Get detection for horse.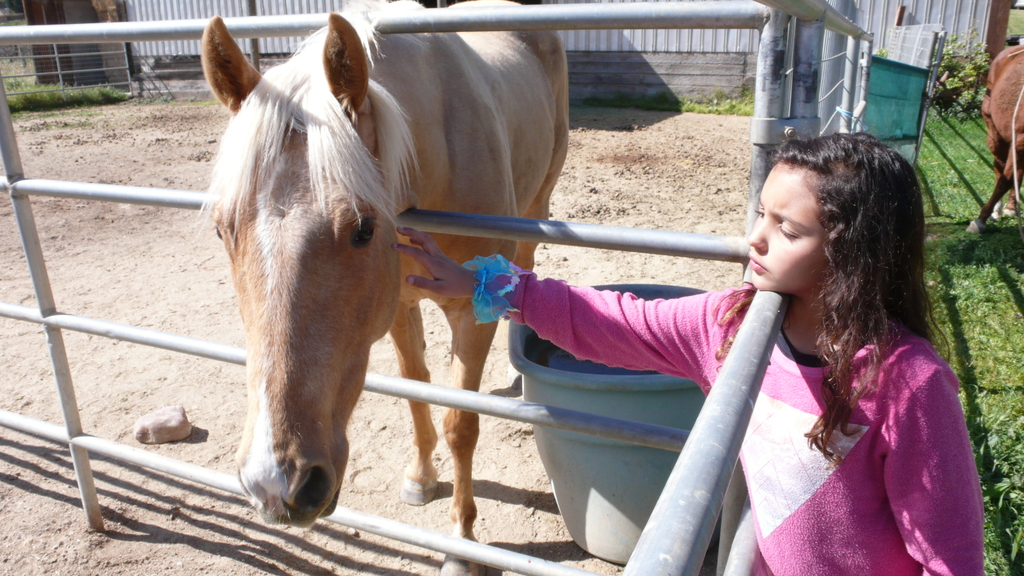
Detection: 965:42:1023:236.
